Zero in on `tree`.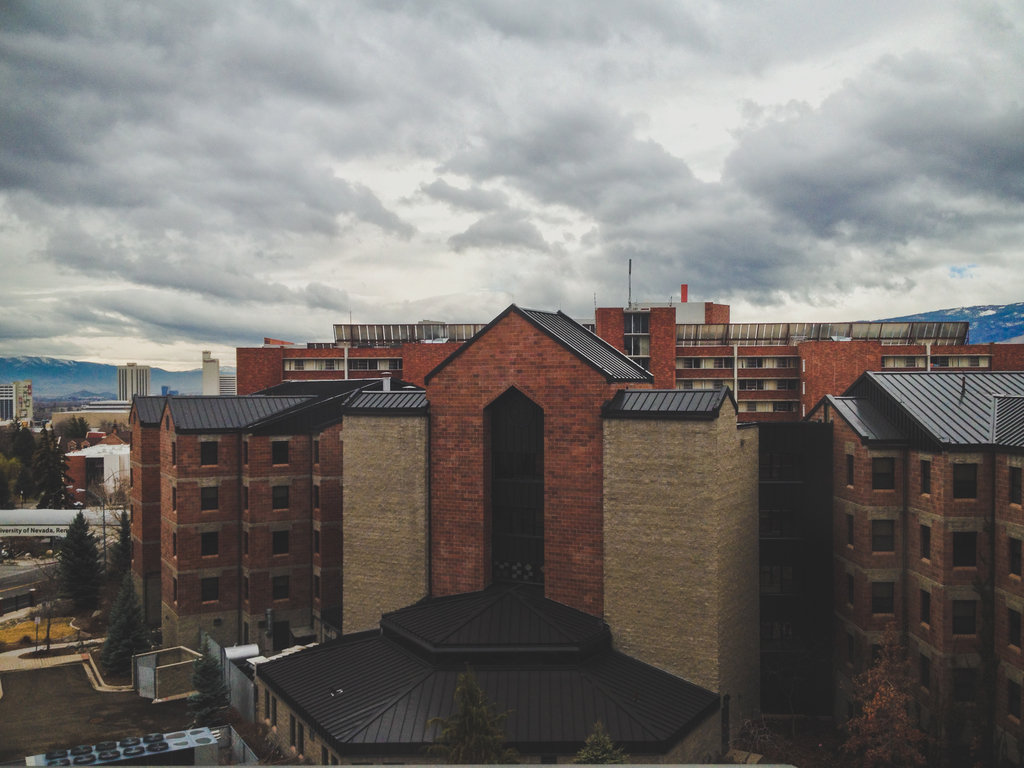
Zeroed in: (x1=831, y1=637, x2=938, y2=767).
